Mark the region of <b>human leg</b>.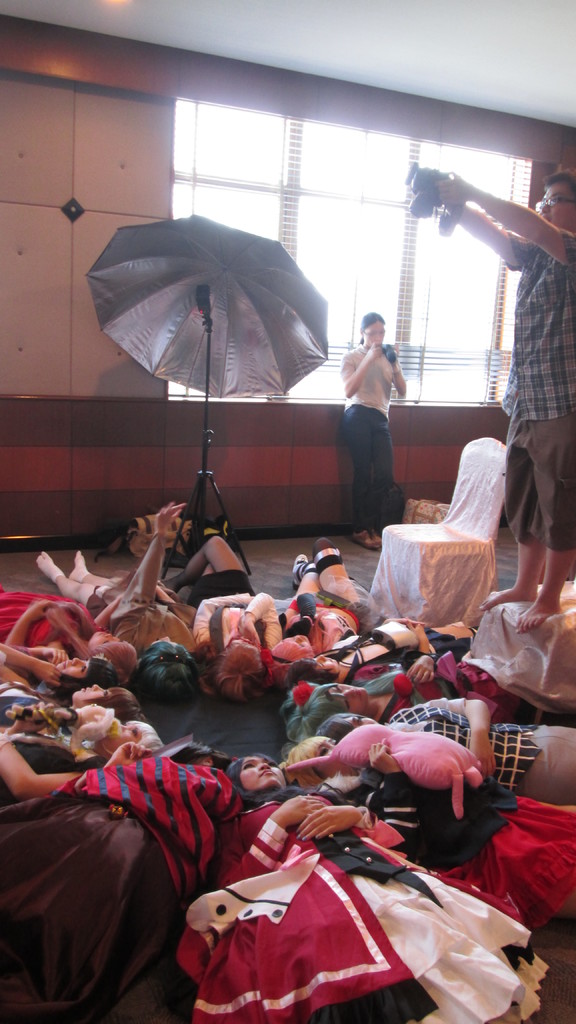
Region: pyautogui.locateOnScreen(514, 406, 575, 634).
